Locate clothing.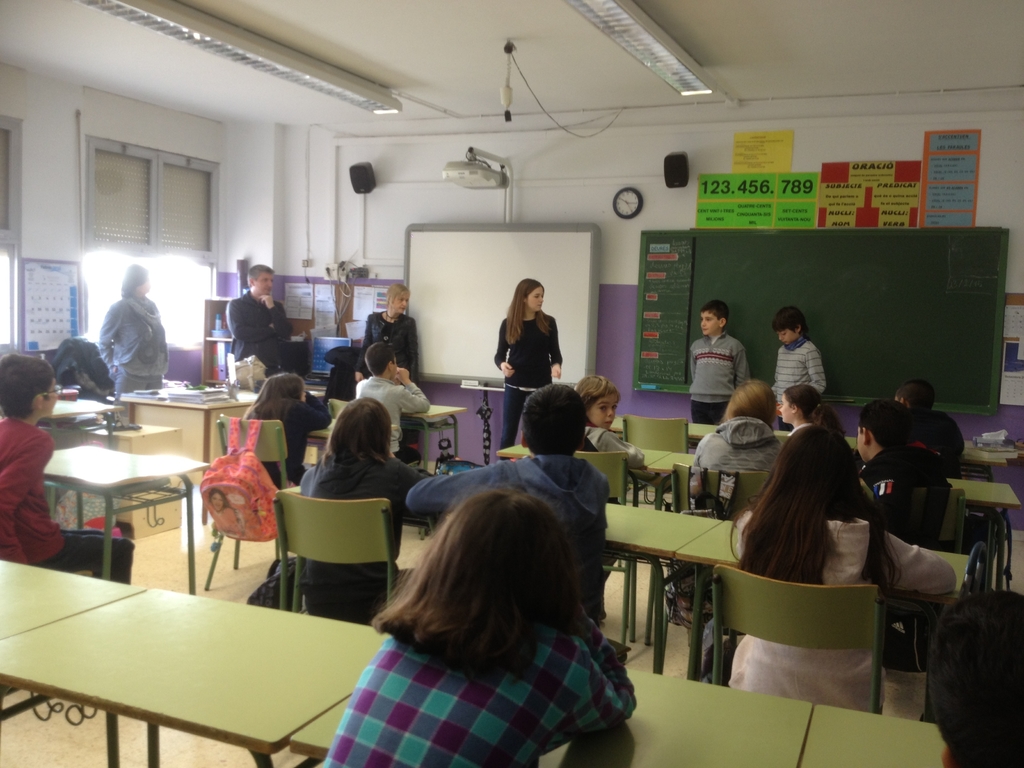
Bounding box: [763,337,828,424].
